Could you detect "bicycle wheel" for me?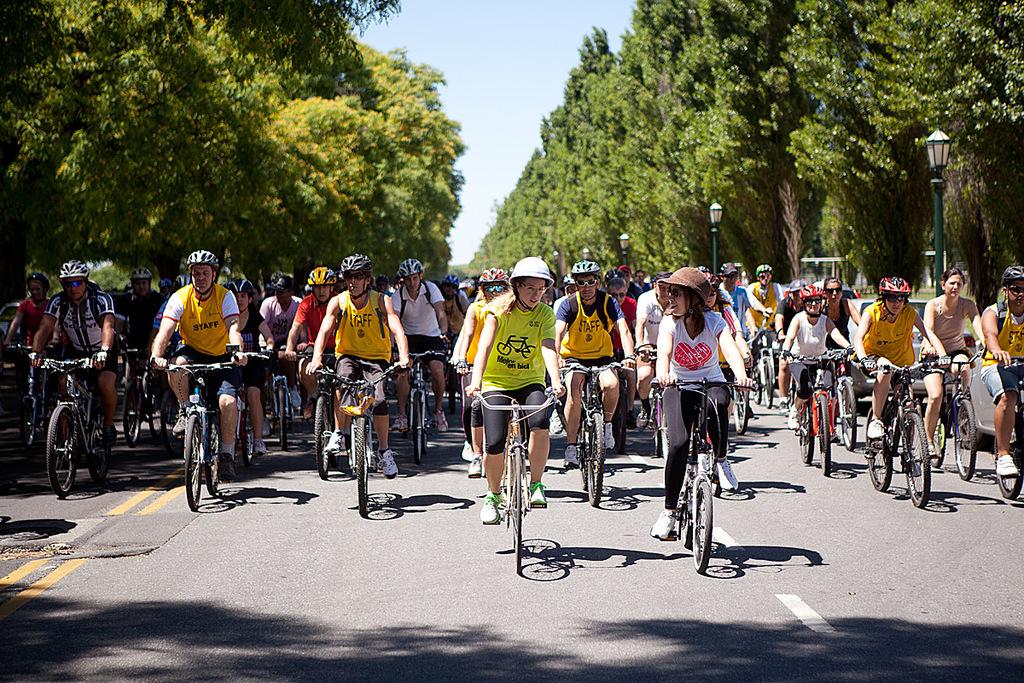
Detection result: 312/394/331/478.
